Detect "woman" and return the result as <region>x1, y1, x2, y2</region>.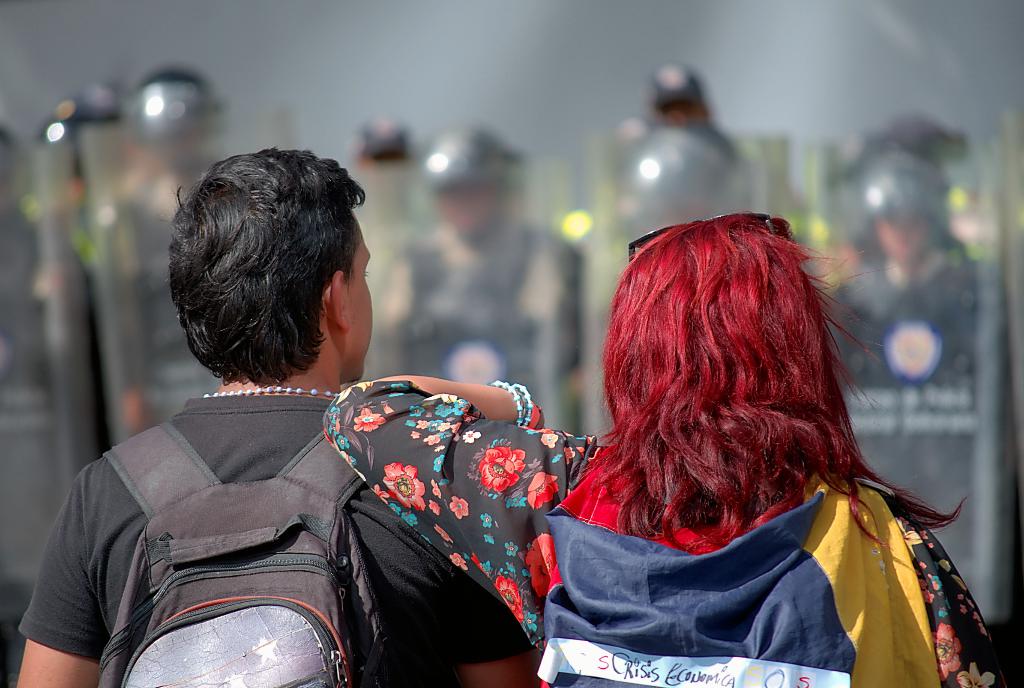
<region>320, 213, 1023, 687</region>.
